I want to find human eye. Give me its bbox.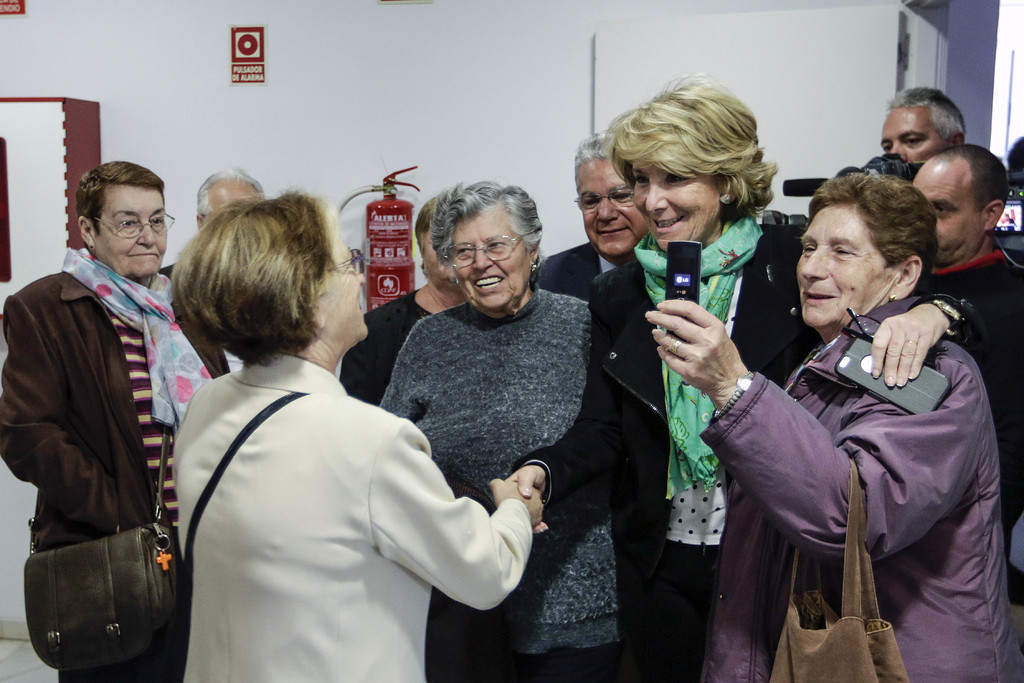
[left=581, top=199, right=596, bottom=209].
